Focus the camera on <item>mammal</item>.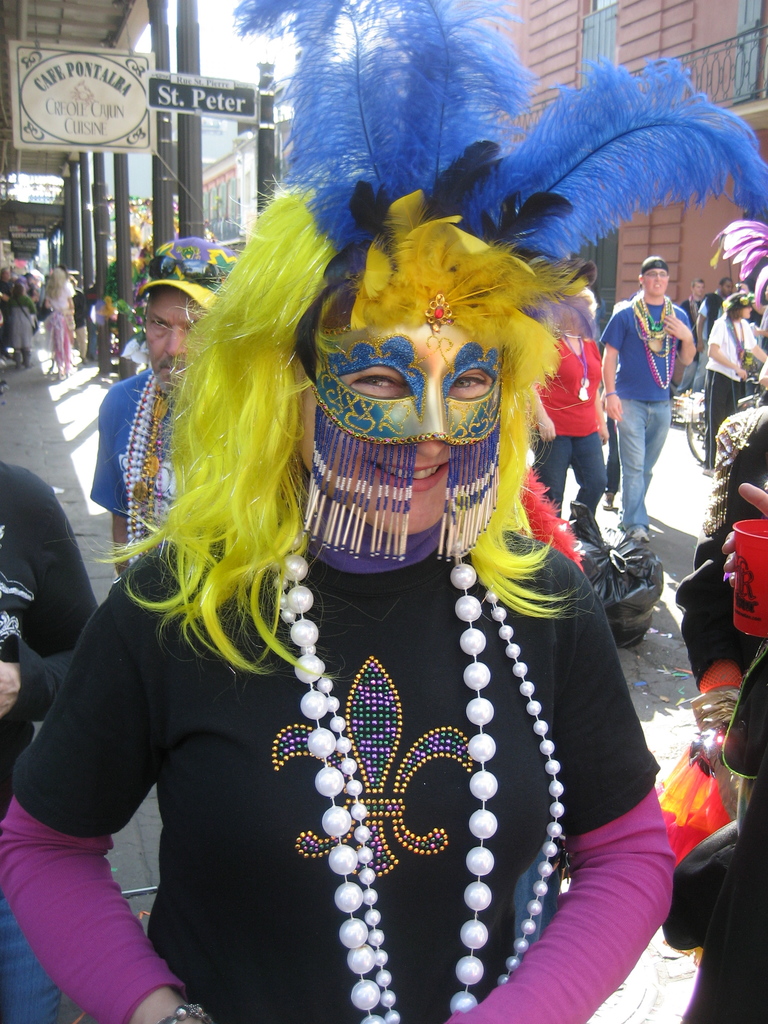
Focus region: l=702, t=288, r=767, b=476.
